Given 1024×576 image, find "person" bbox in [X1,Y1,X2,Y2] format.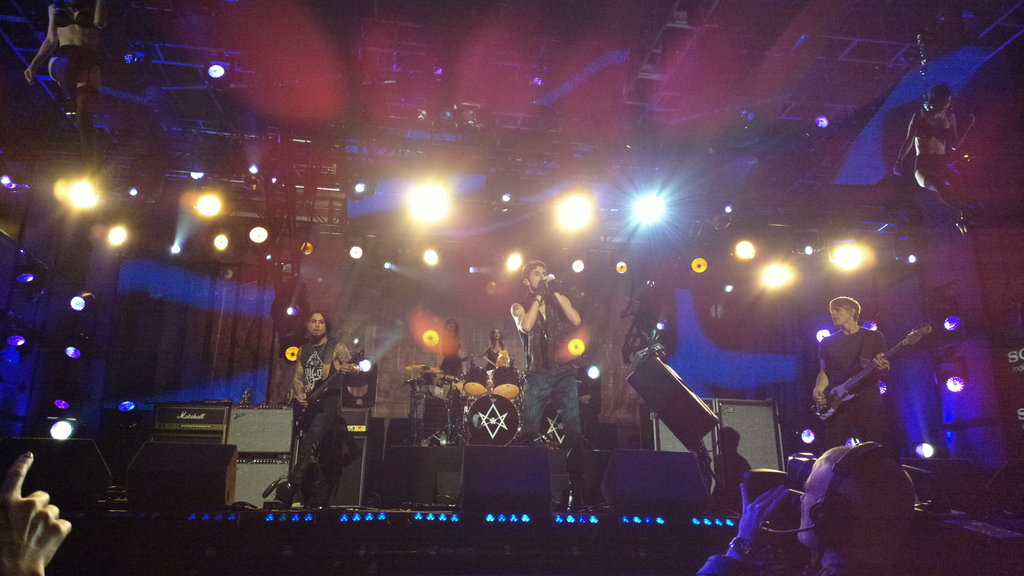
[275,304,365,510].
